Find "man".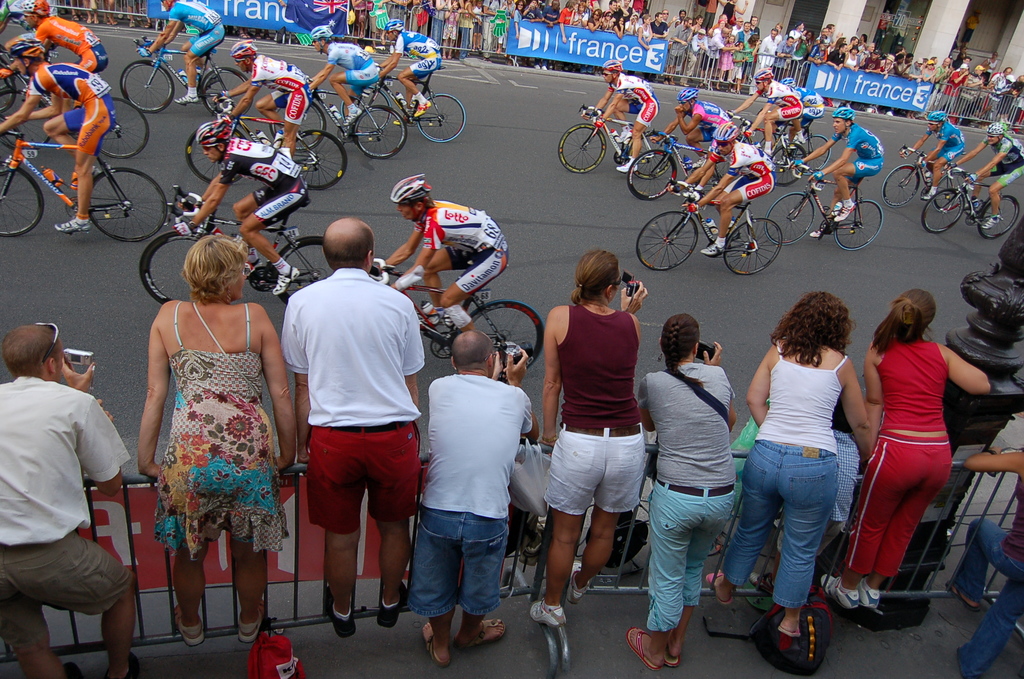
crop(723, 66, 801, 163).
